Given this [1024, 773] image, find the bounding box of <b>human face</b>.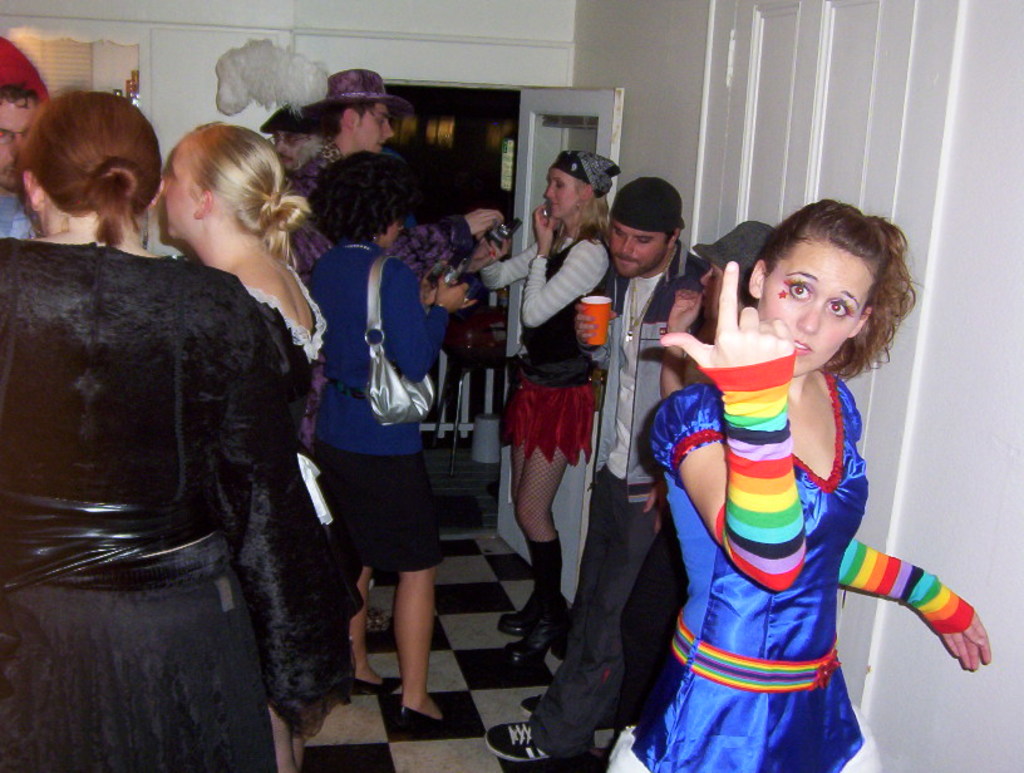
[760, 238, 851, 371].
